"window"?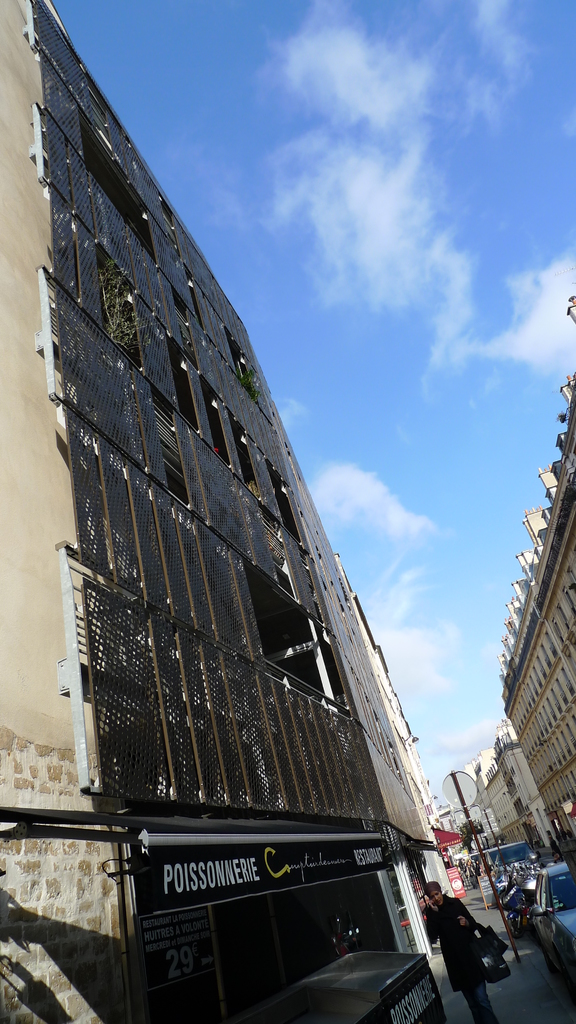
99/250/145/372
